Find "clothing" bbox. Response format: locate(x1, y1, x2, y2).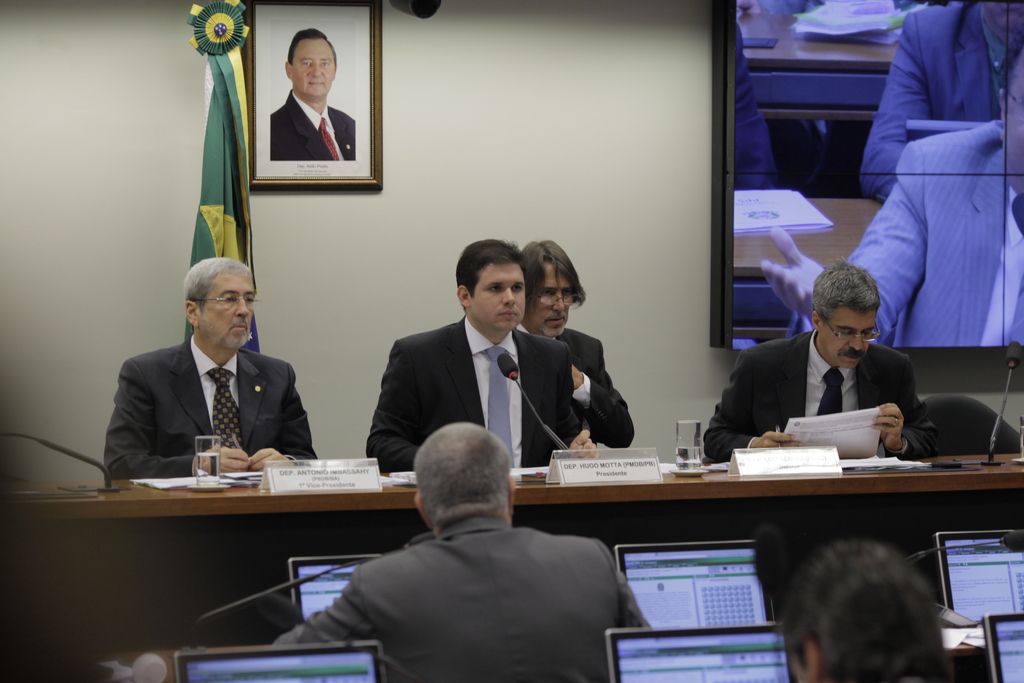
locate(735, 28, 771, 185).
